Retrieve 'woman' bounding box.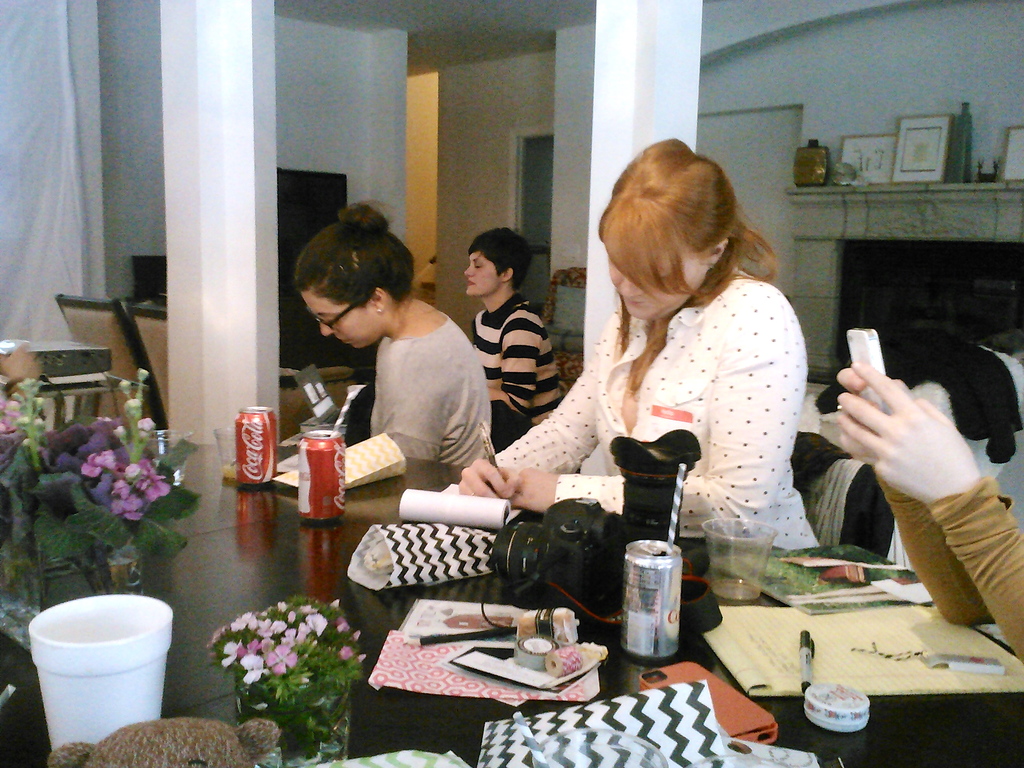
Bounding box: box(468, 226, 562, 450).
